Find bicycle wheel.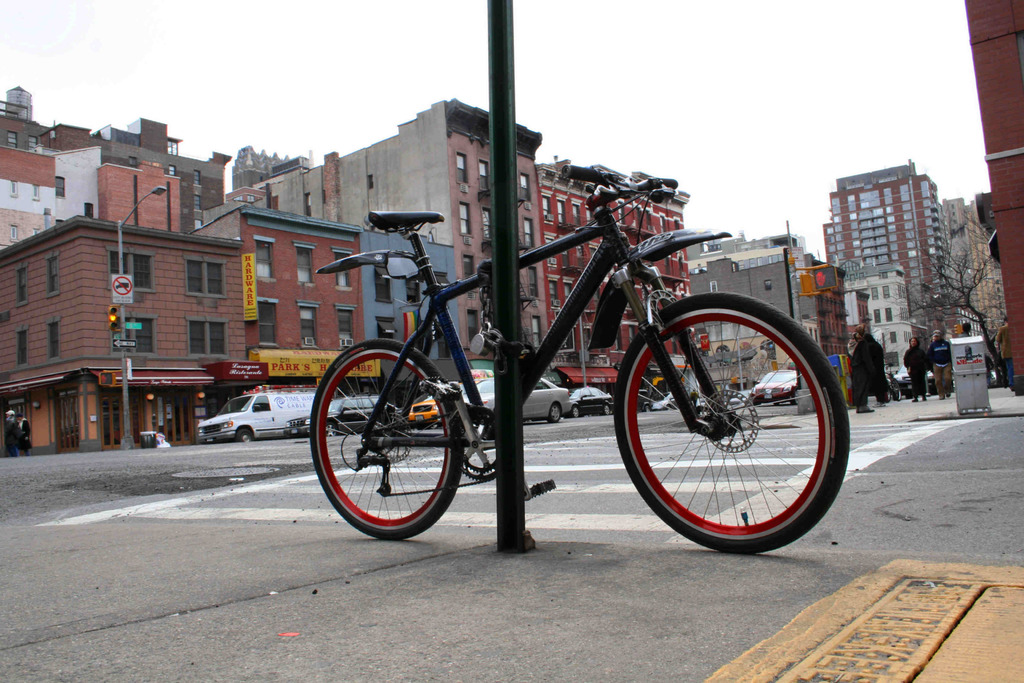
l=601, t=304, r=861, b=560.
